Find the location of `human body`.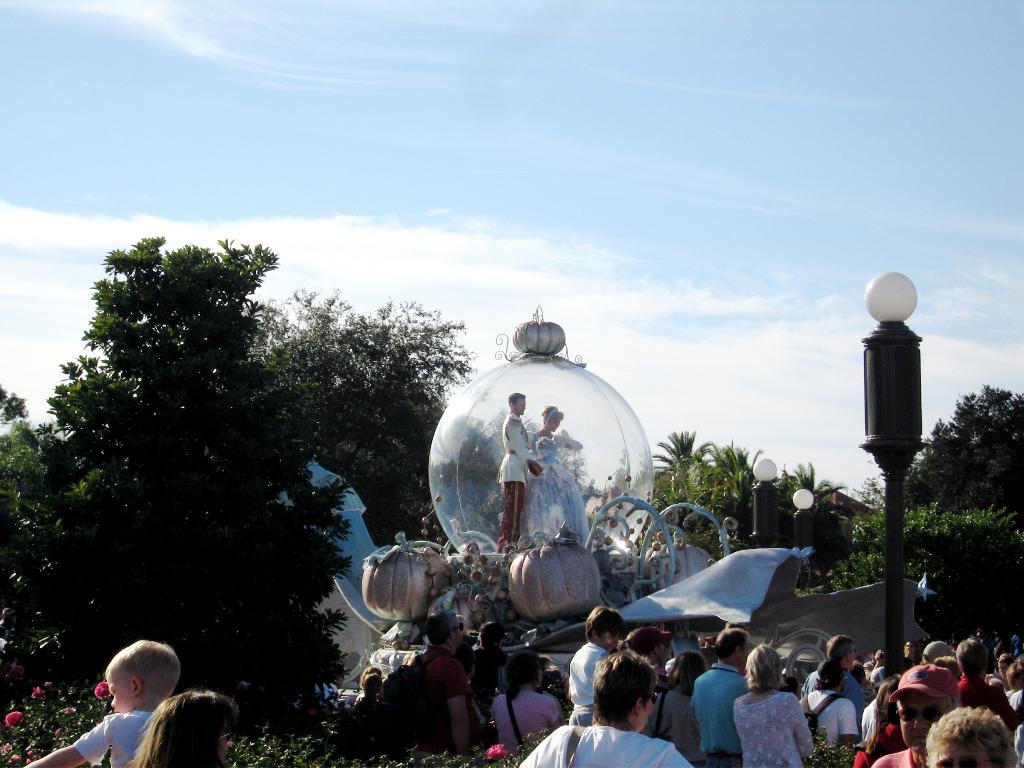
Location: [404, 651, 470, 748].
